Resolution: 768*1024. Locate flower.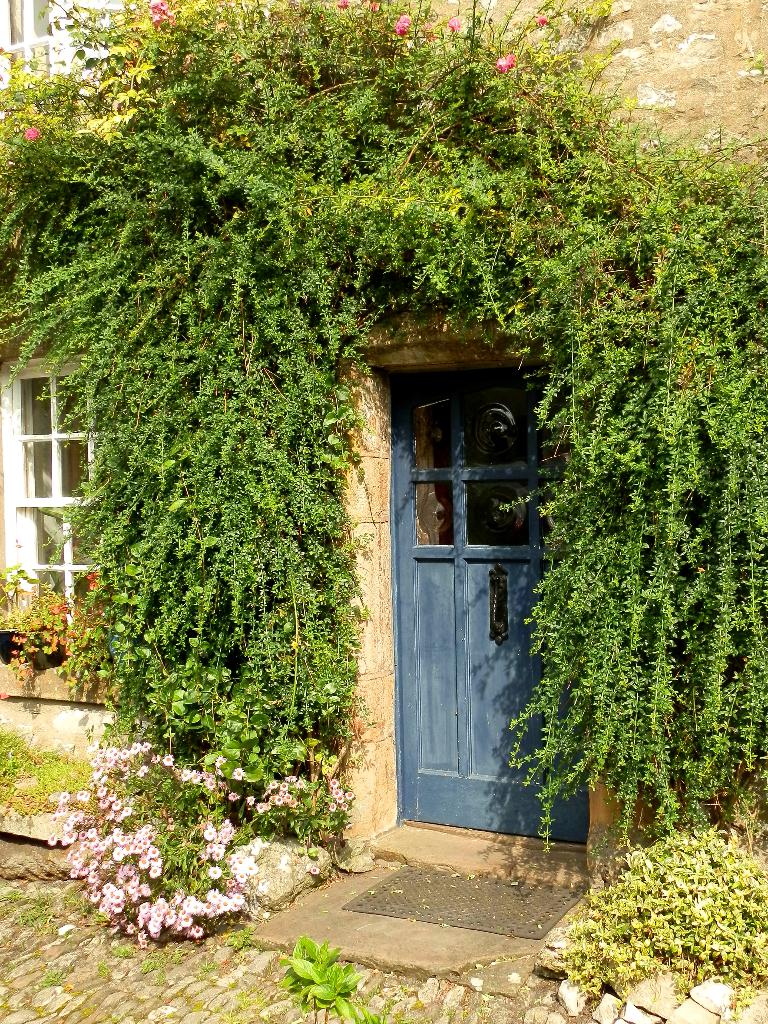
x1=534 y1=10 x2=548 y2=28.
